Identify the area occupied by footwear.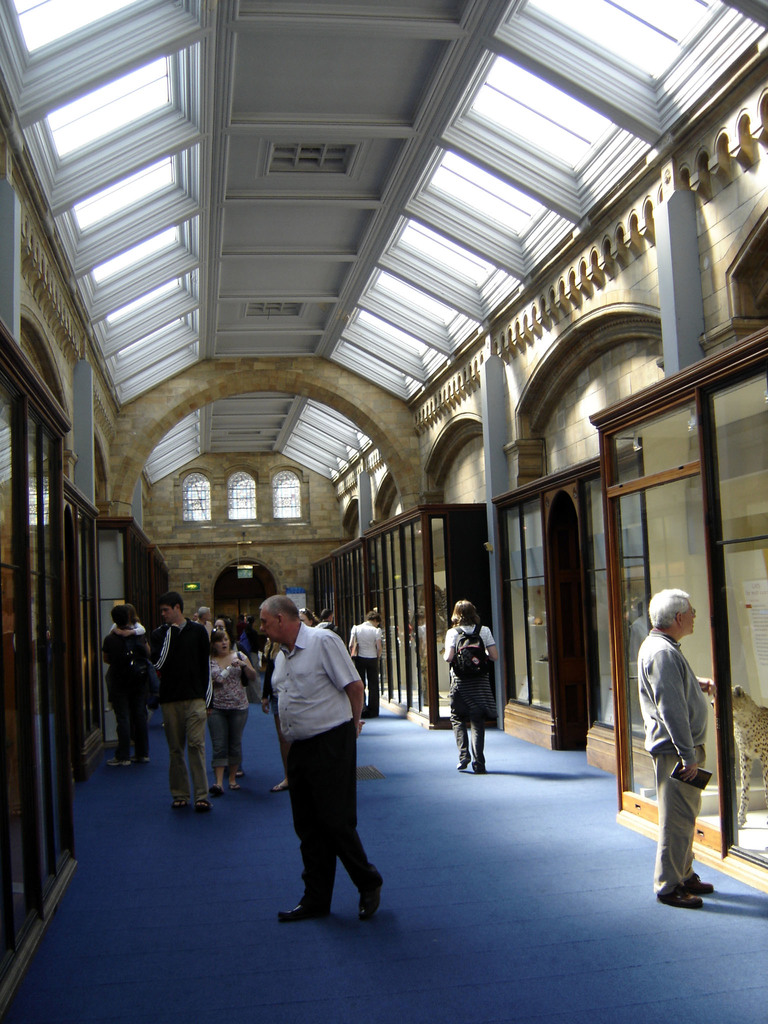
Area: <bbox>473, 758, 487, 774</bbox>.
